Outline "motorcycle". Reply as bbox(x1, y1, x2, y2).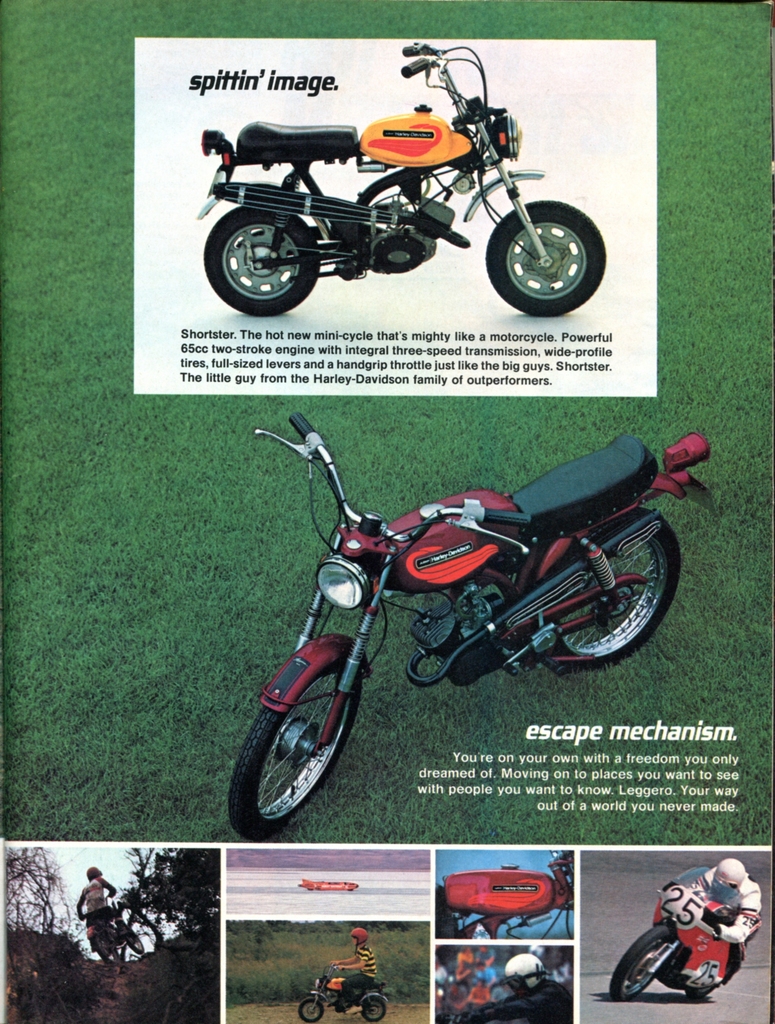
bbox(219, 426, 706, 834).
